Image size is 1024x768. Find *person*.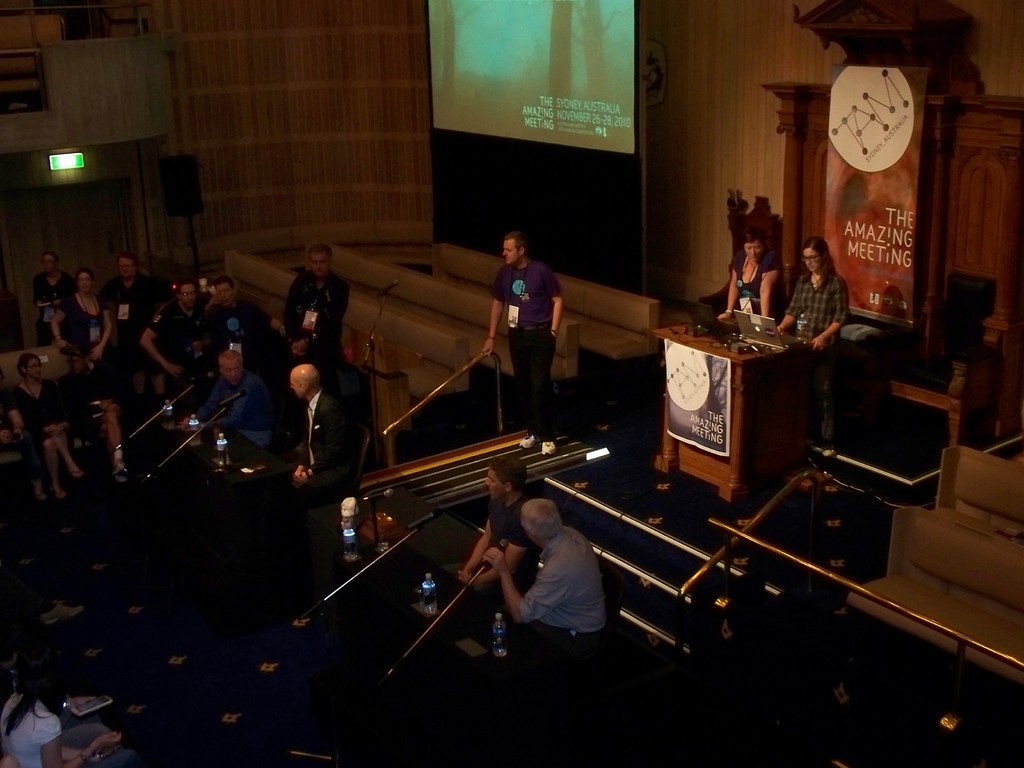
select_region(449, 454, 531, 612).
